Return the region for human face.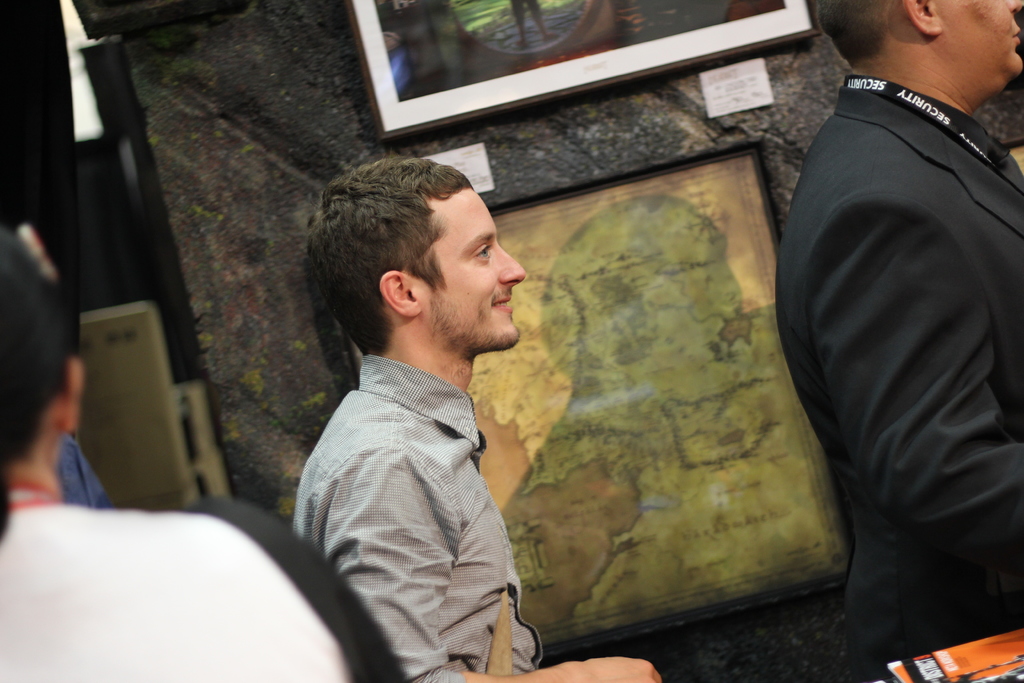
<box>948,0,1023,85</box>.
